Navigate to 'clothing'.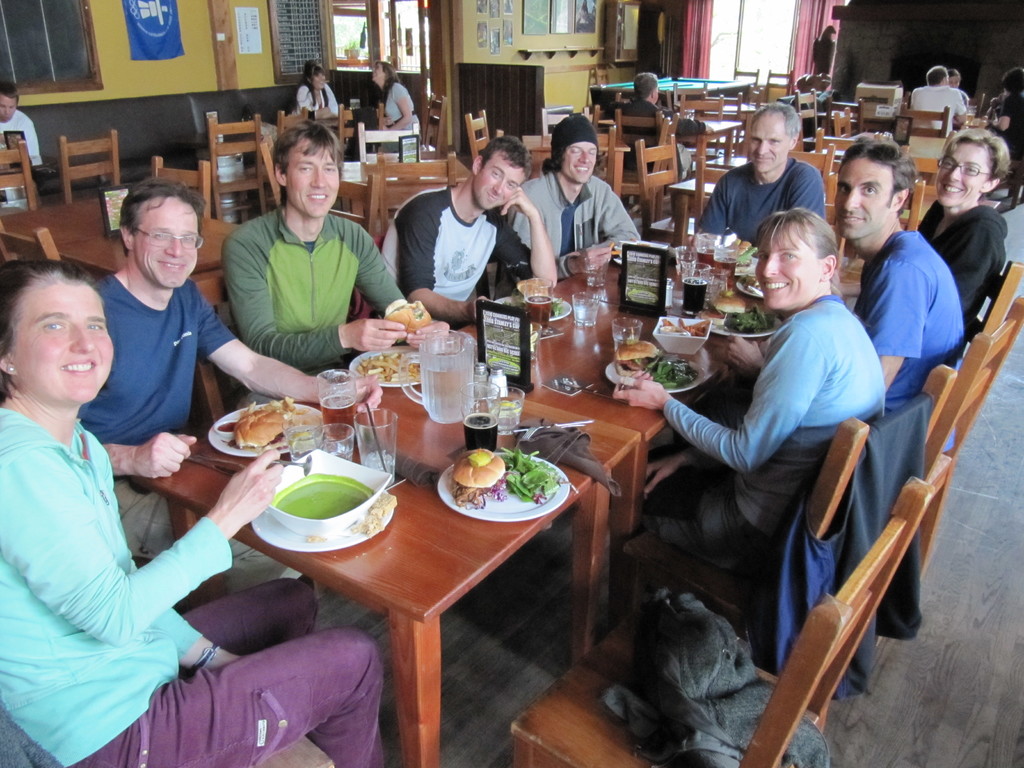
Navigation target: [371, 181, 540, 320].
